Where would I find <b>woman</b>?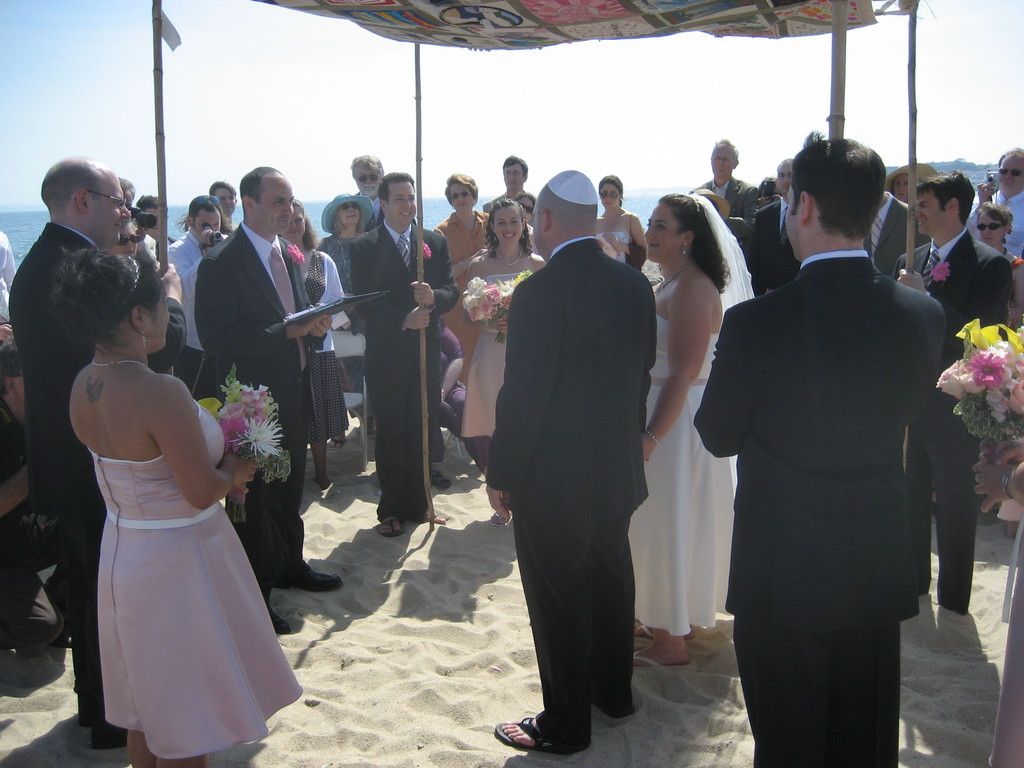
At crop(275, 188, 355, 502).
